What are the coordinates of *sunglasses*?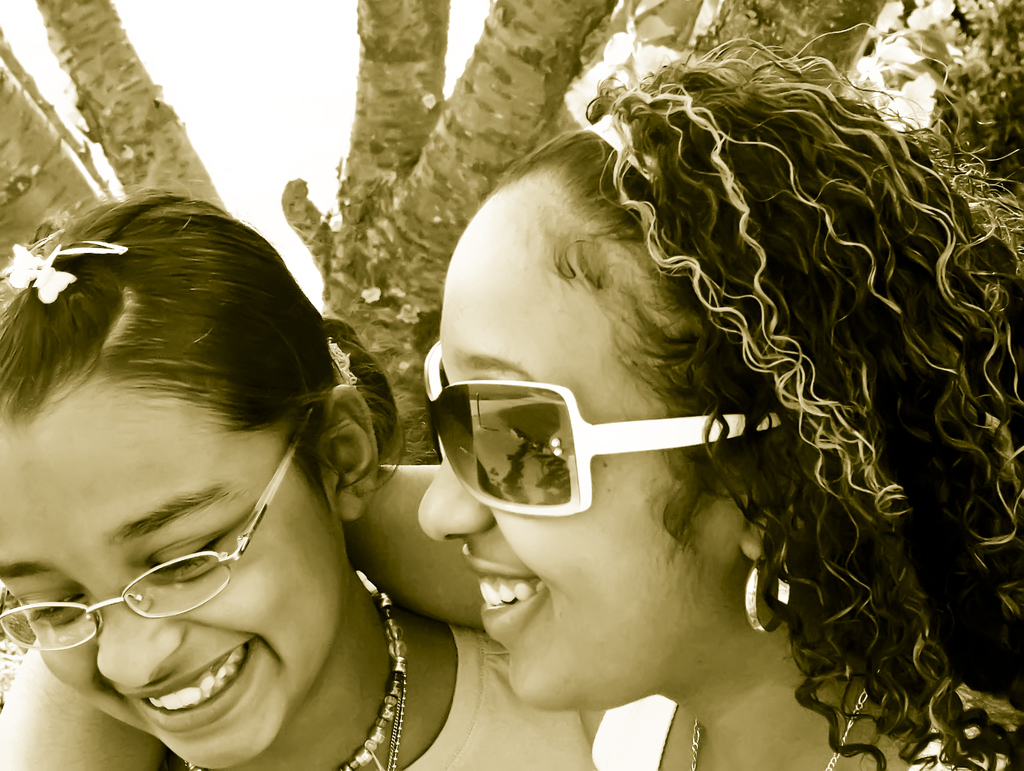
left=421, top=336, right=783, bottom=516.
